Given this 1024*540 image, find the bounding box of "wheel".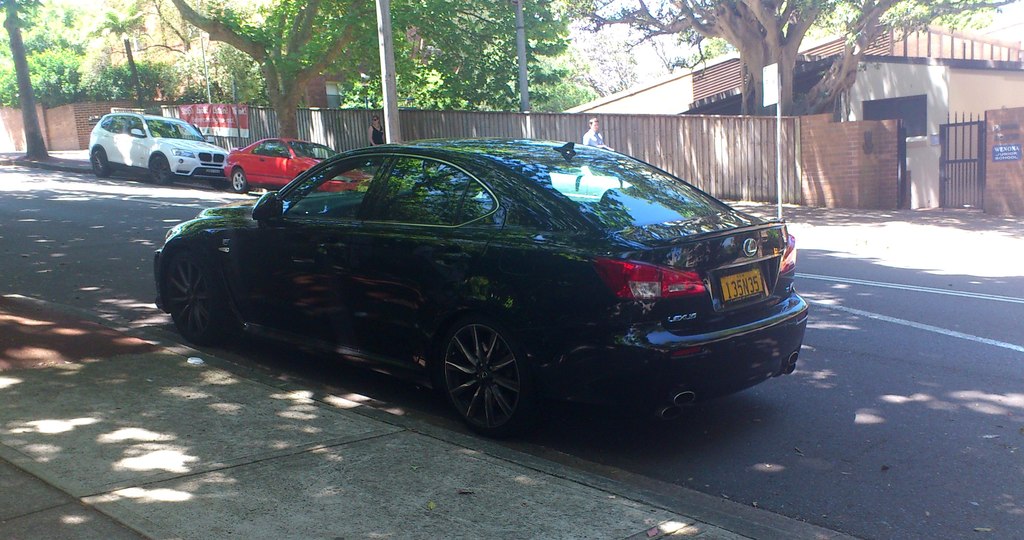
x1=150, y1=157, x2=174, y2=186.
